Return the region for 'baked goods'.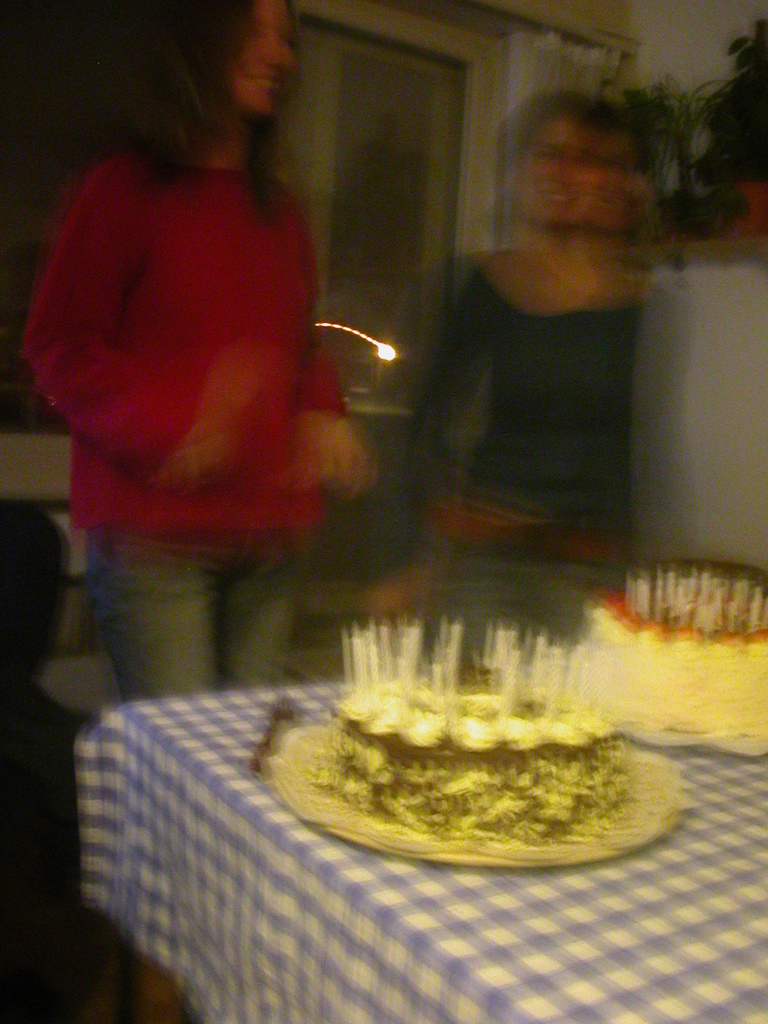
570:568:767:739.
